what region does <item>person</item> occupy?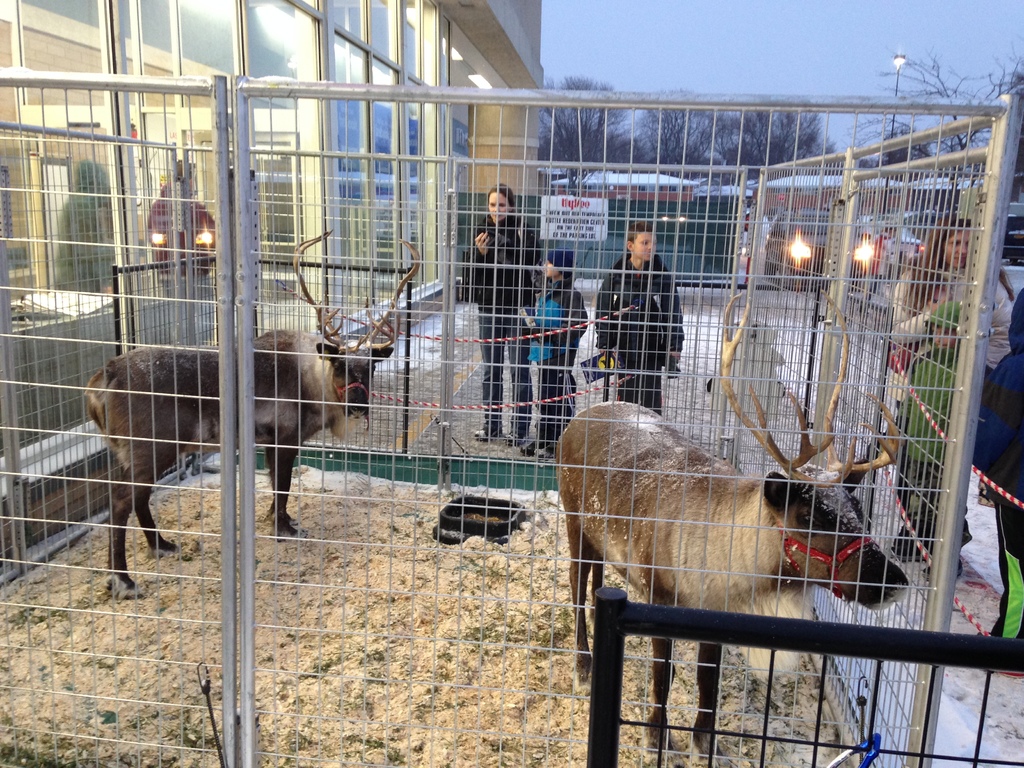
left=468, top=184, right=527, bottom=446.
